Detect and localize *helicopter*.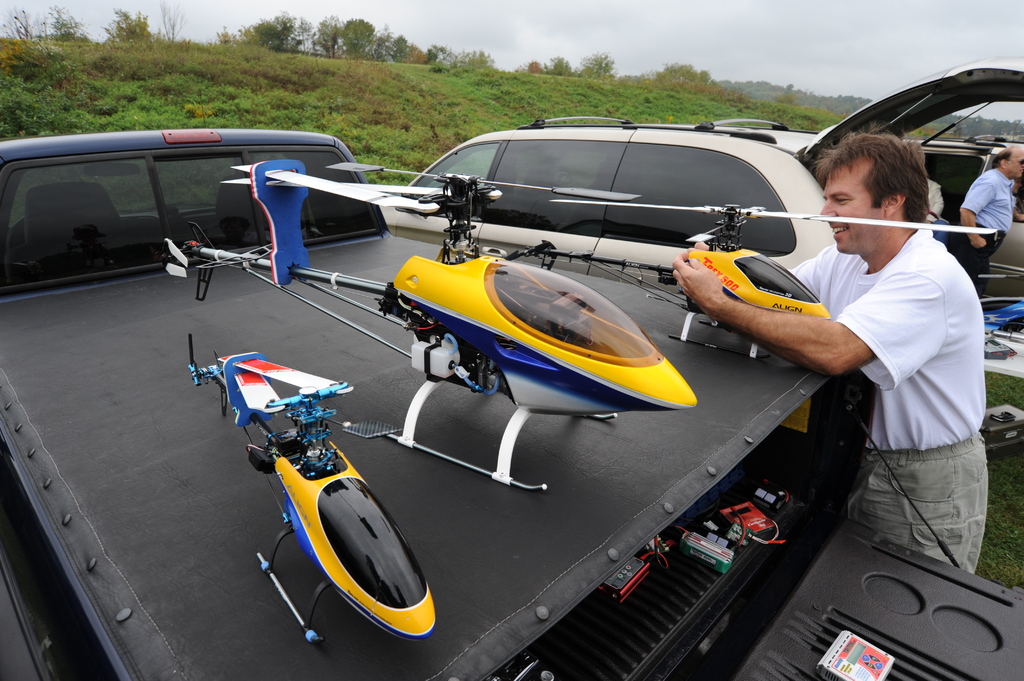
Localized at detection(521, 197, 997, 358).
